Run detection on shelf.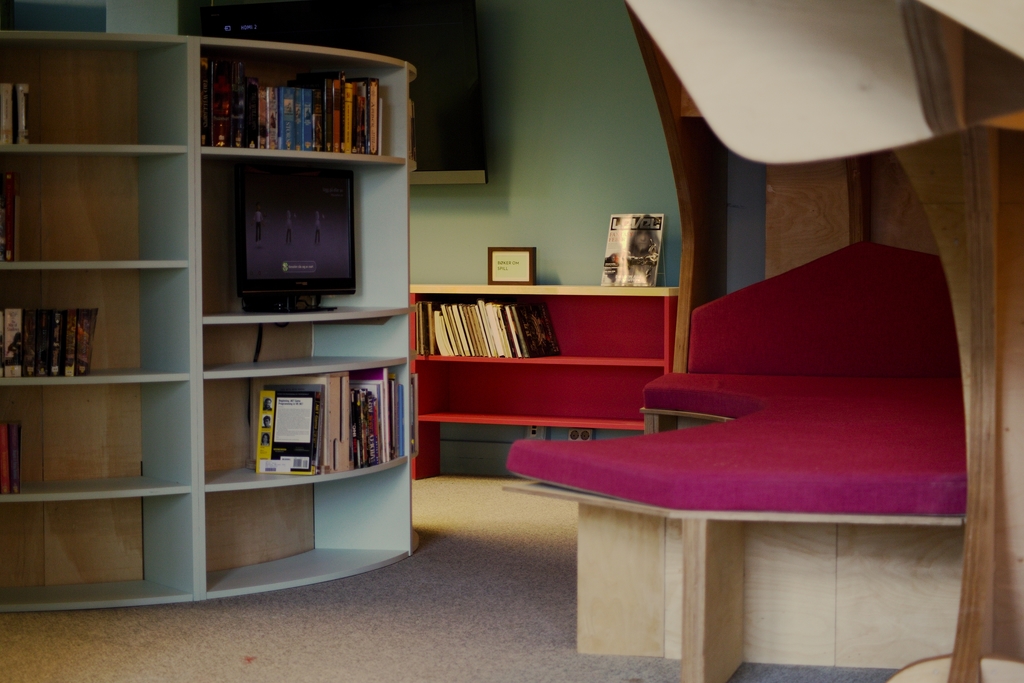
Result: locate(410, 282, 682, 482).
